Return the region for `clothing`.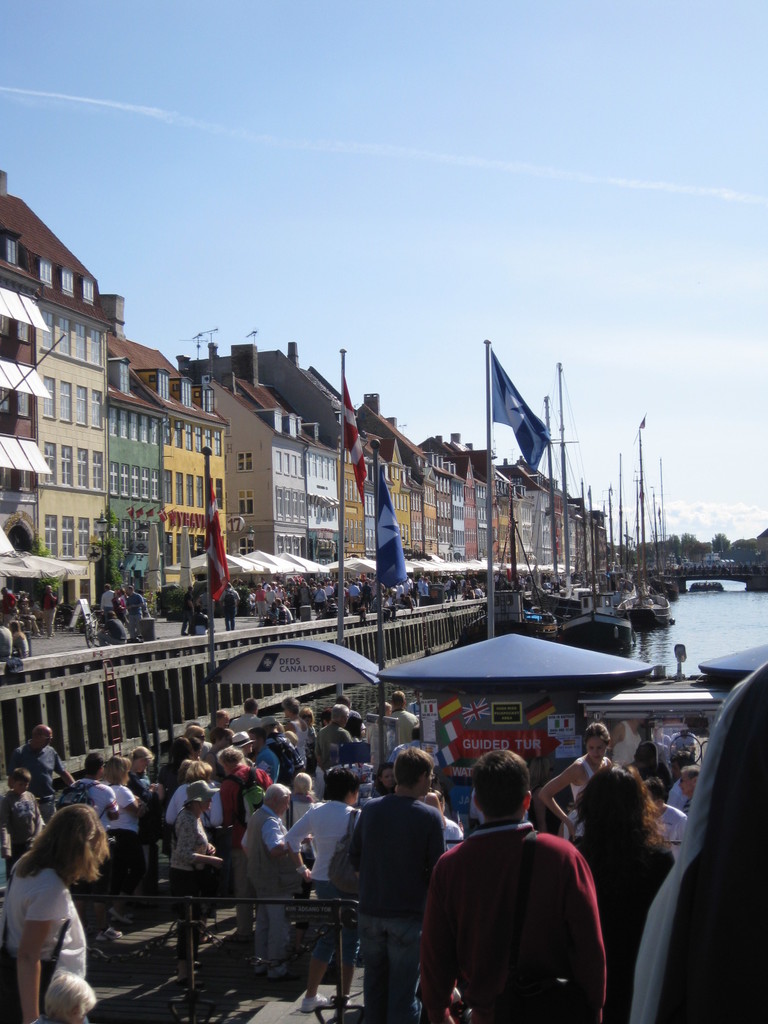
(x1=218, y1=579, x2=242, y2=627).
